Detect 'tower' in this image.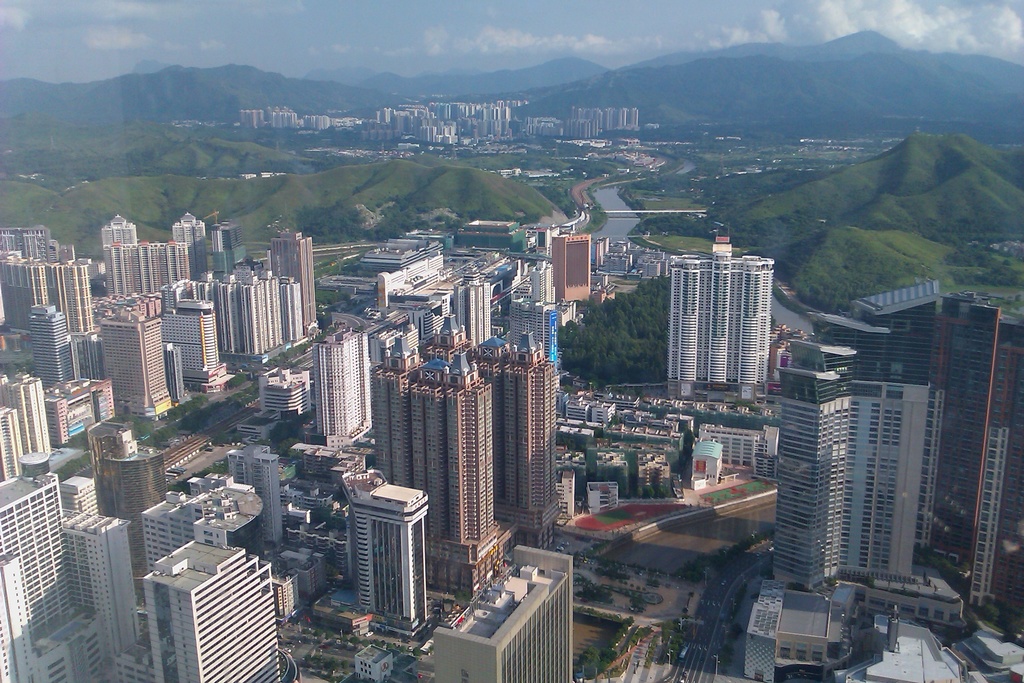
Detection: locate(445, 284, 500, 373).
